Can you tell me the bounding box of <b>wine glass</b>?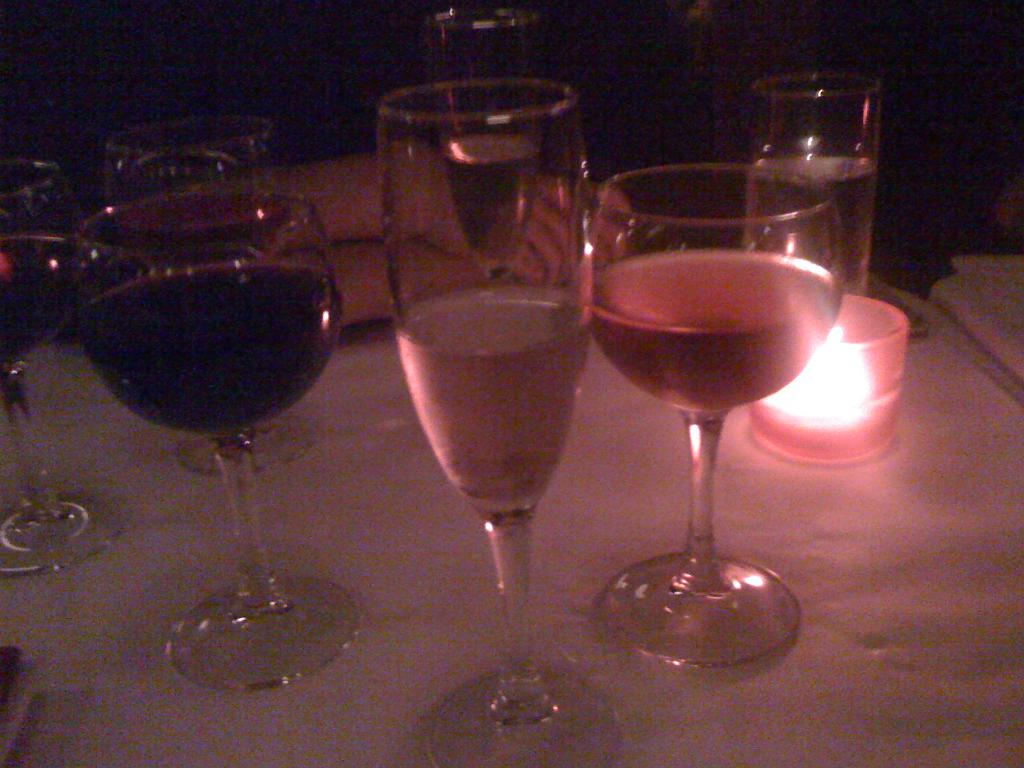
bbox(424, 10, 556, 273).
